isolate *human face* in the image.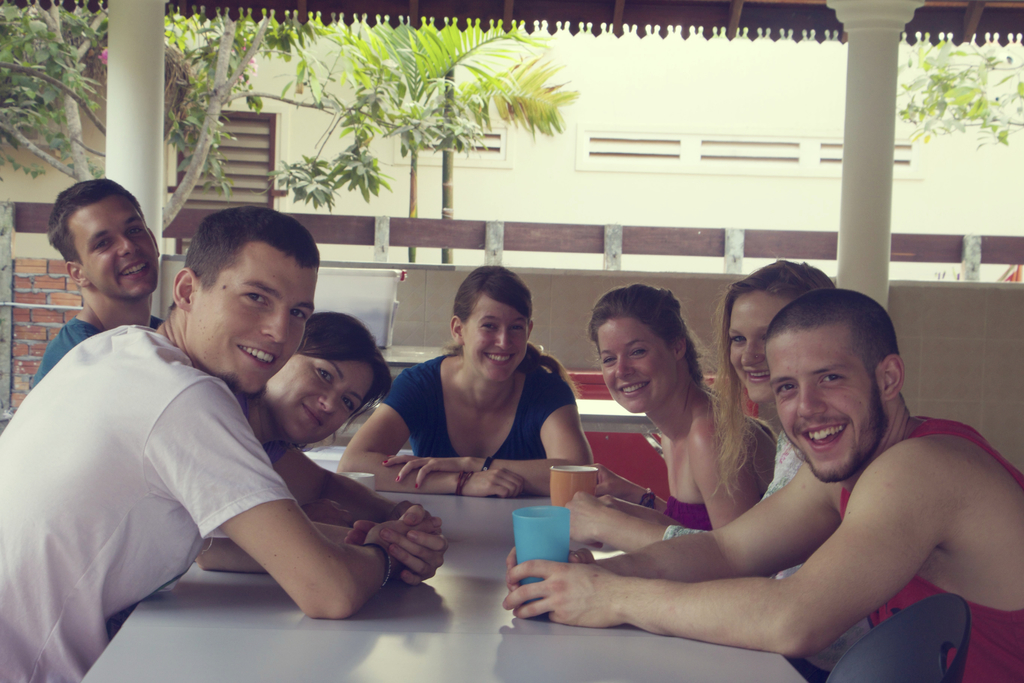
Isolated region: bbox=(74, 190, 158, 297).
